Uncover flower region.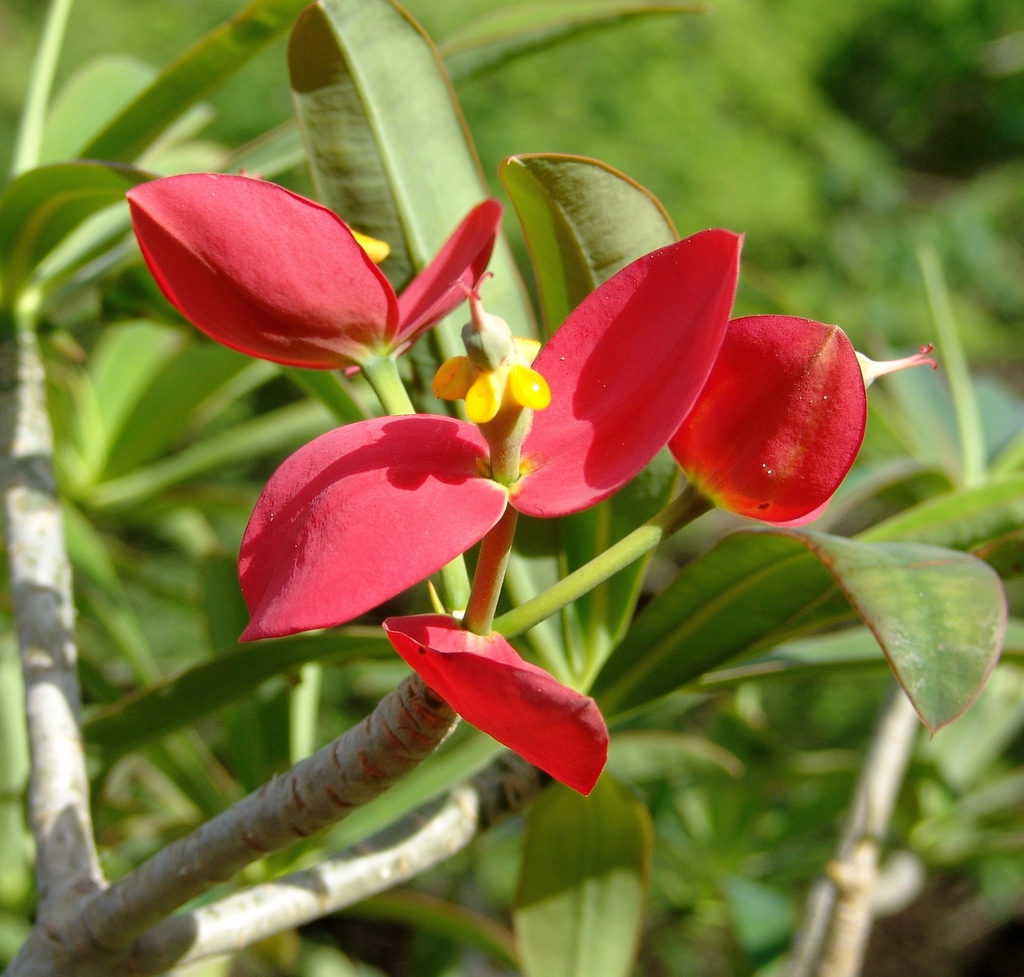
Uncovered: locate(231, 224, 745, 641).
